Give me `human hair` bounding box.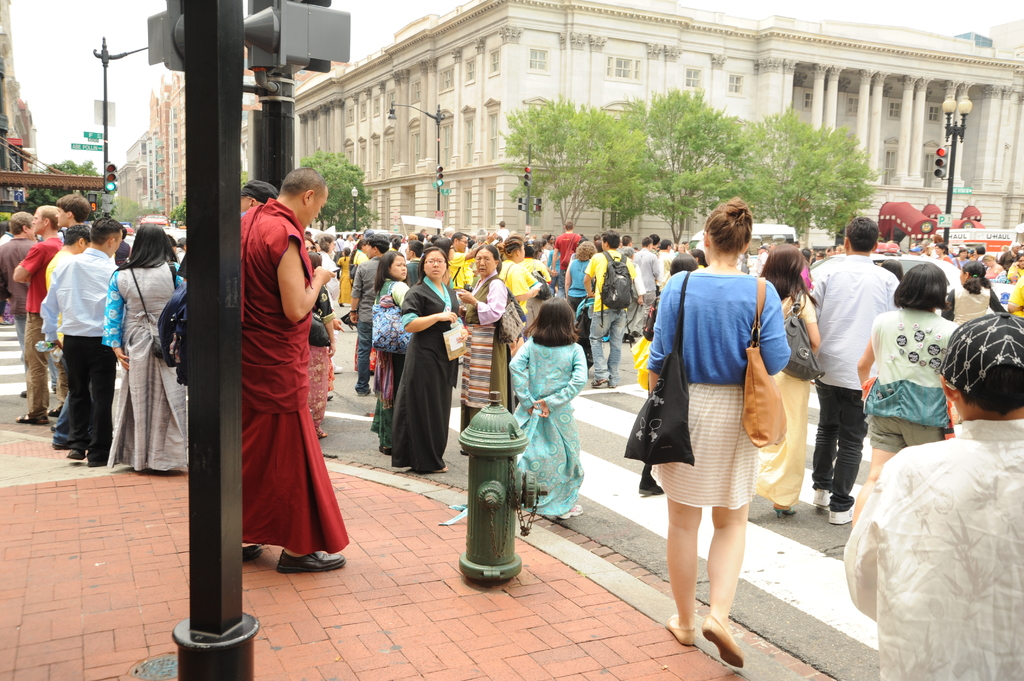
502 234 525 253.
